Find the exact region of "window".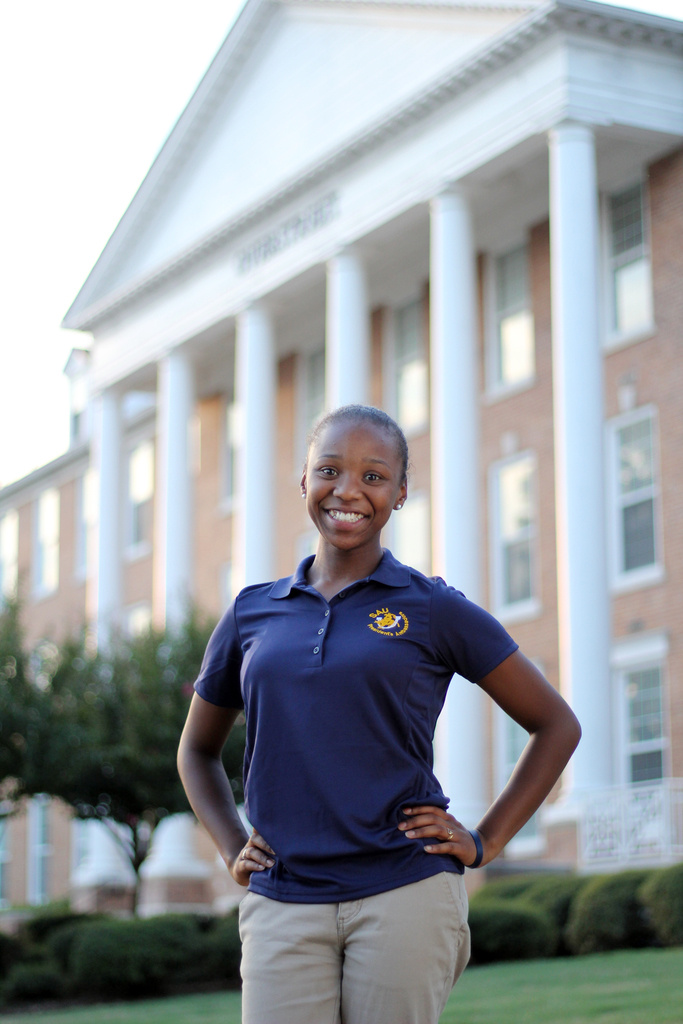
Exact region: 122, 436, 157, 560.
